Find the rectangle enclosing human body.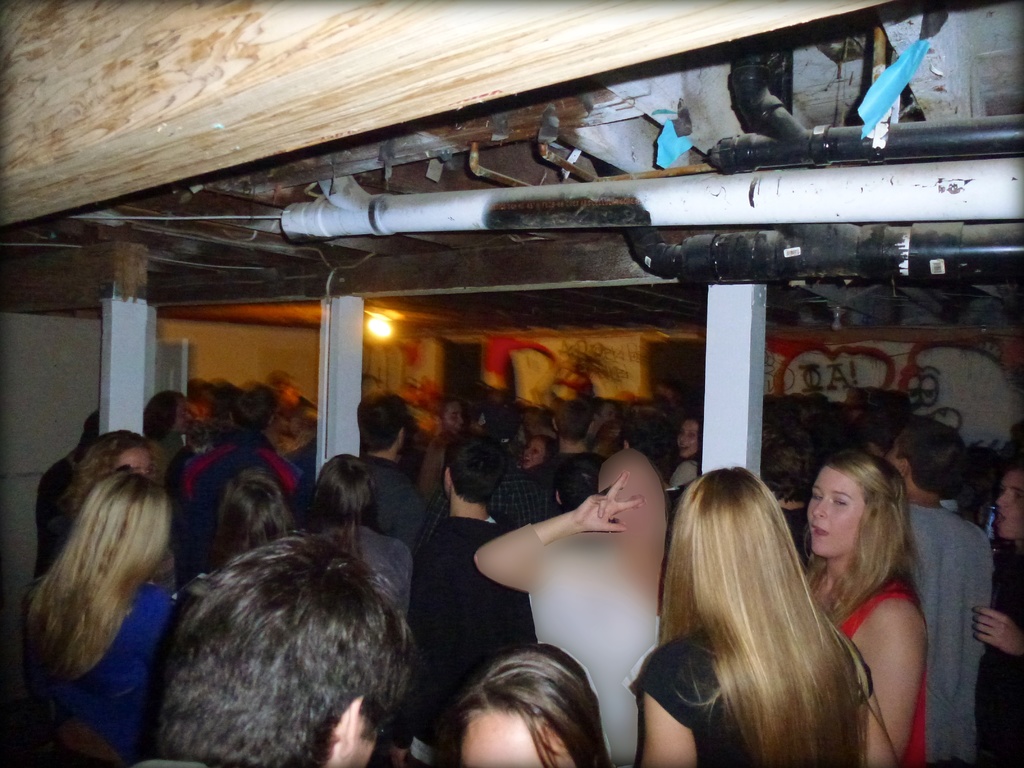
box=[413, 424, 538, 699].
